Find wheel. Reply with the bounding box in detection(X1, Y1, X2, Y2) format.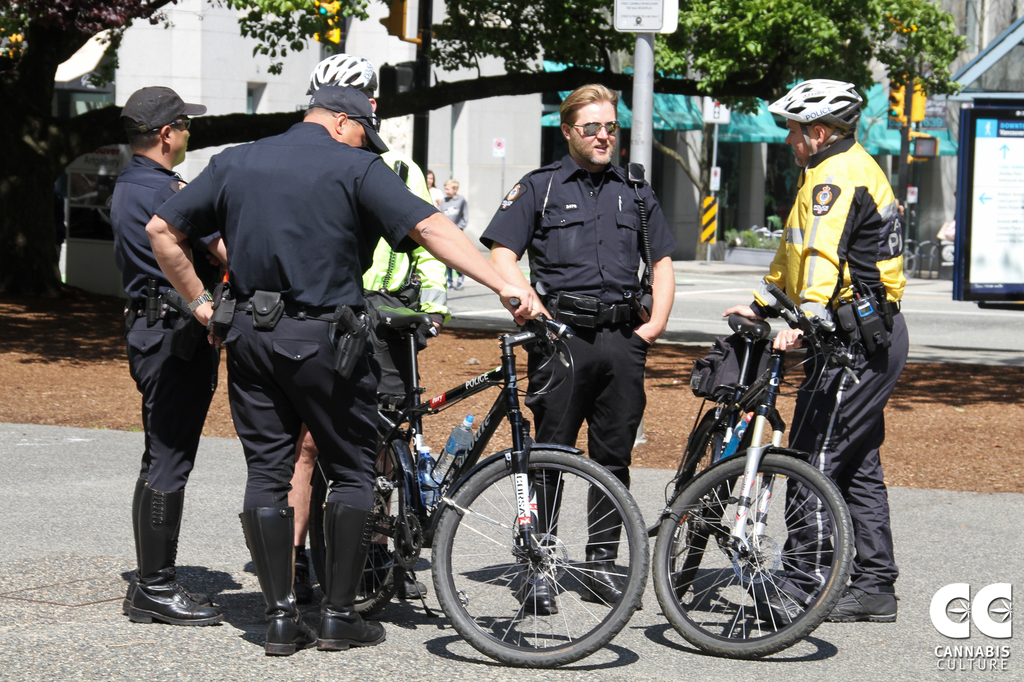
detection(673, 452, 860, 661).
